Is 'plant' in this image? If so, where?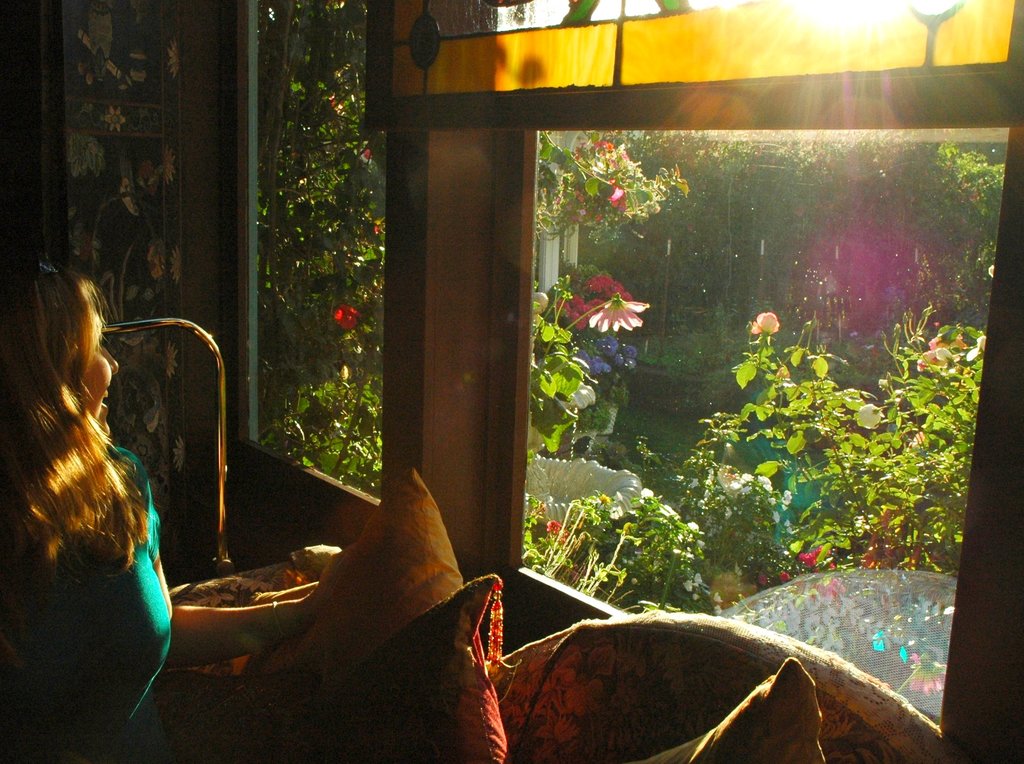
Yes, at detection(267, 353, 378, 495).
